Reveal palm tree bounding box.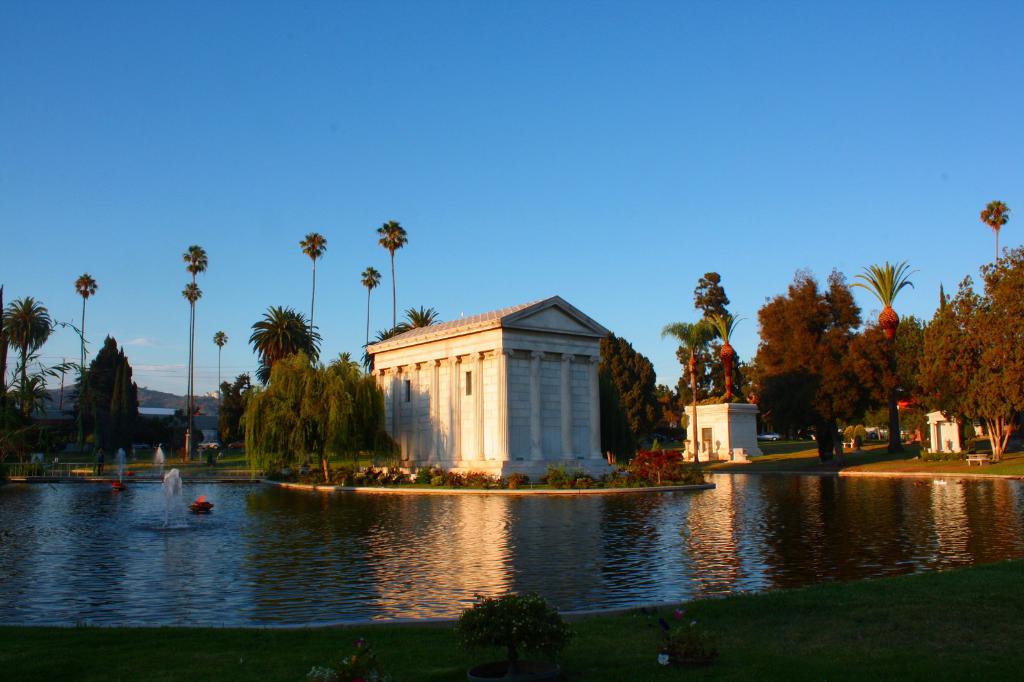
Revealed: [253, 301, 323, 376].
